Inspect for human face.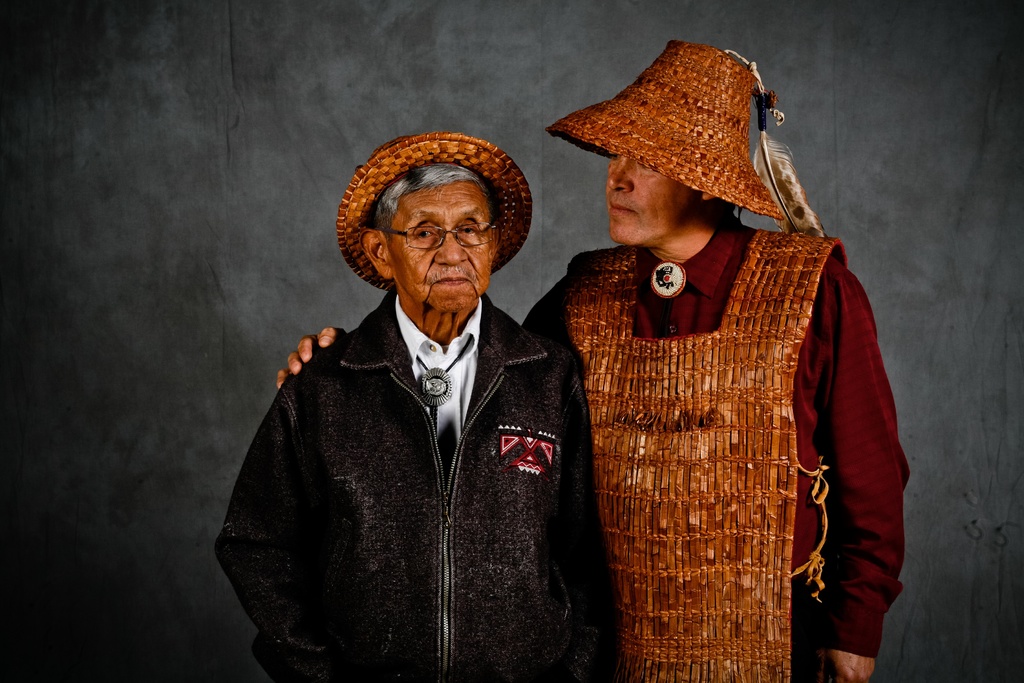
Inspection: bbox=(607, 148, 678, 248).
